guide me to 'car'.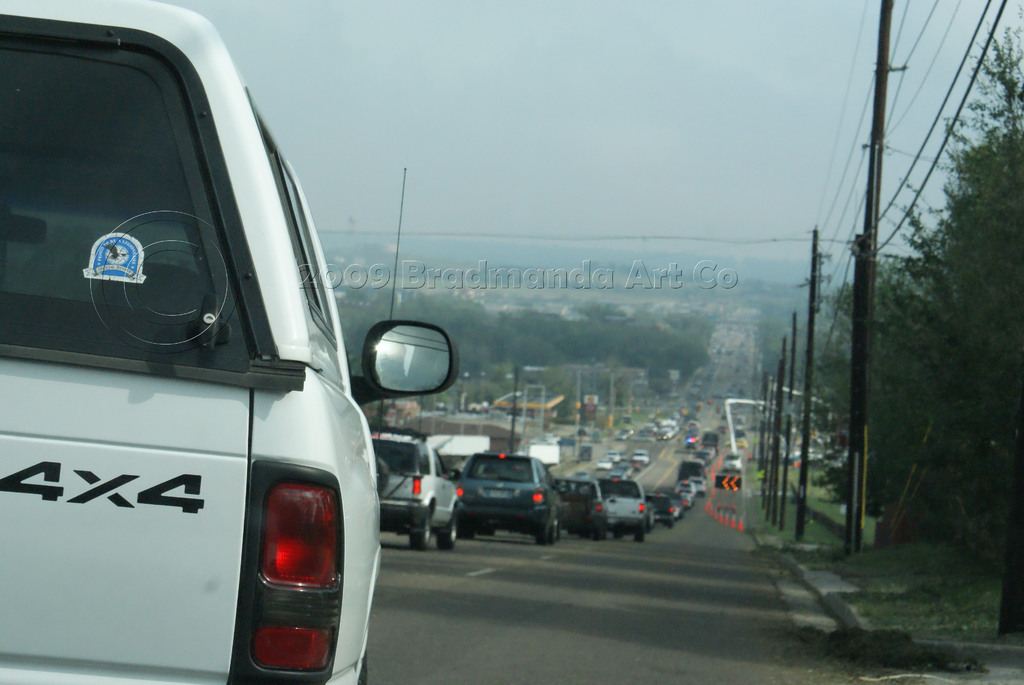
Guidance: (684, 472, 707, 497).
